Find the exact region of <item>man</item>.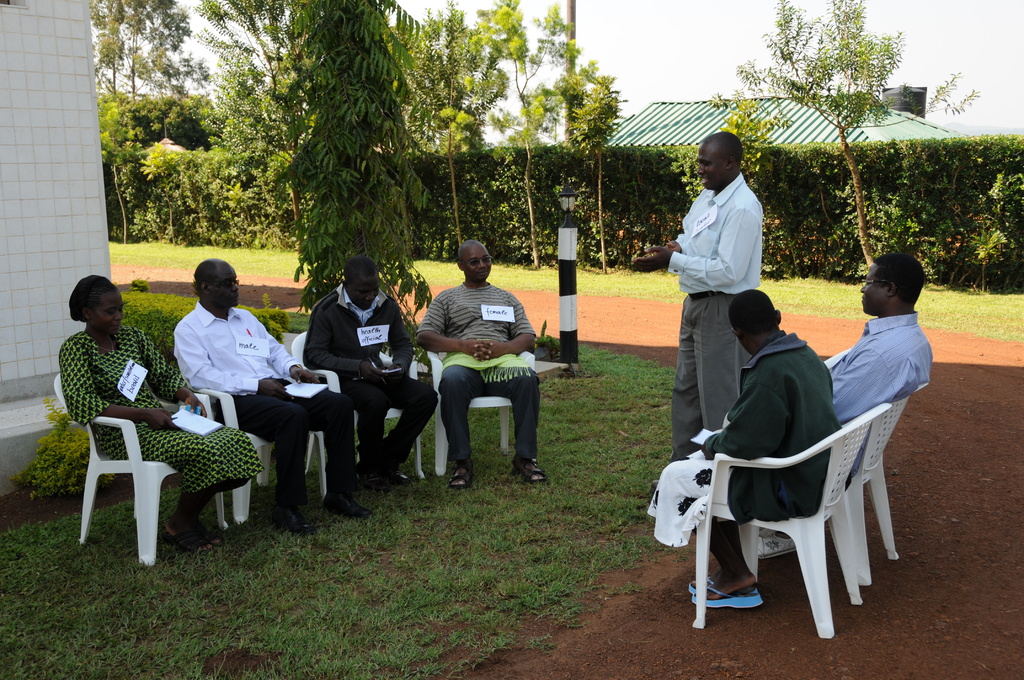
Exact region: 417,252,559,487.
